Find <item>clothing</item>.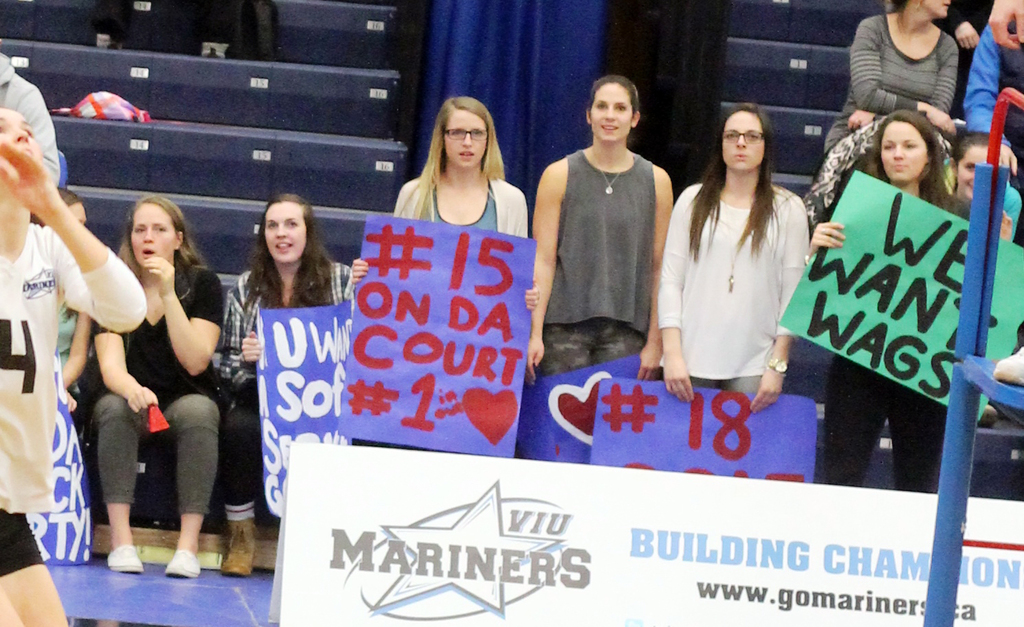
(0,225,146,573).
